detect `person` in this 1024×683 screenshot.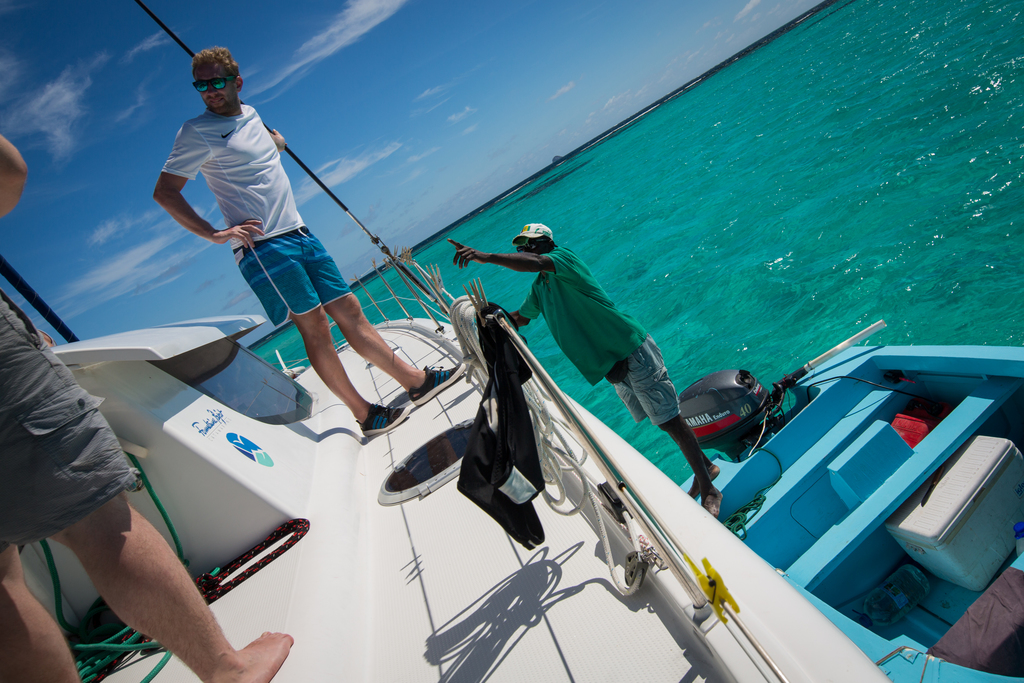
Detection: x1=0, y1=133, x2=294, y2=682.
